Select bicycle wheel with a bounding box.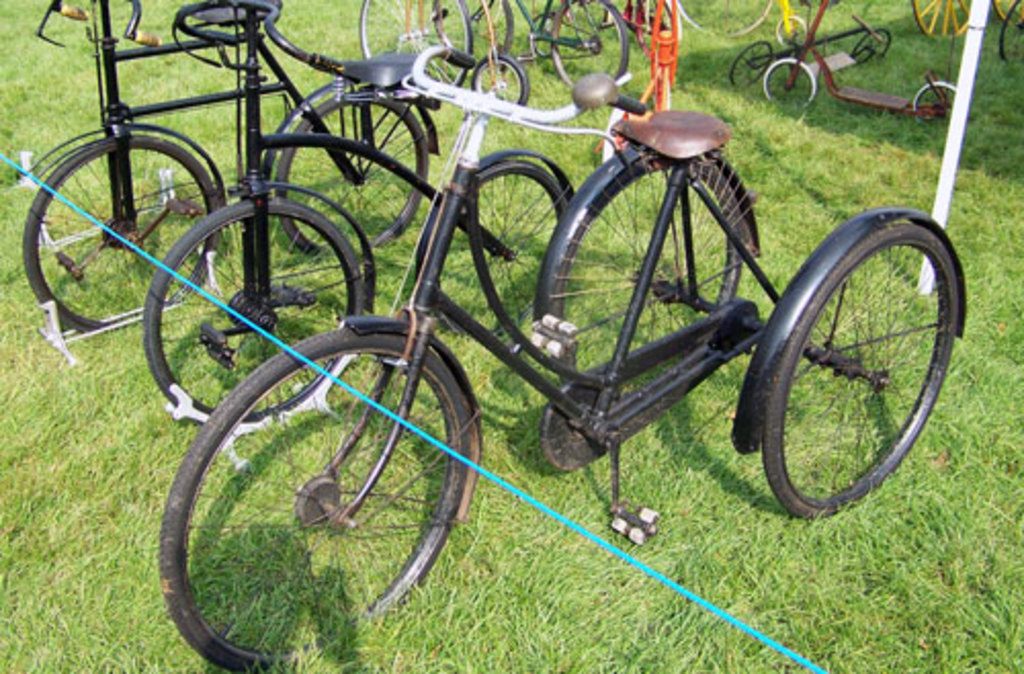
select_region(469, 51, 532, 107).
